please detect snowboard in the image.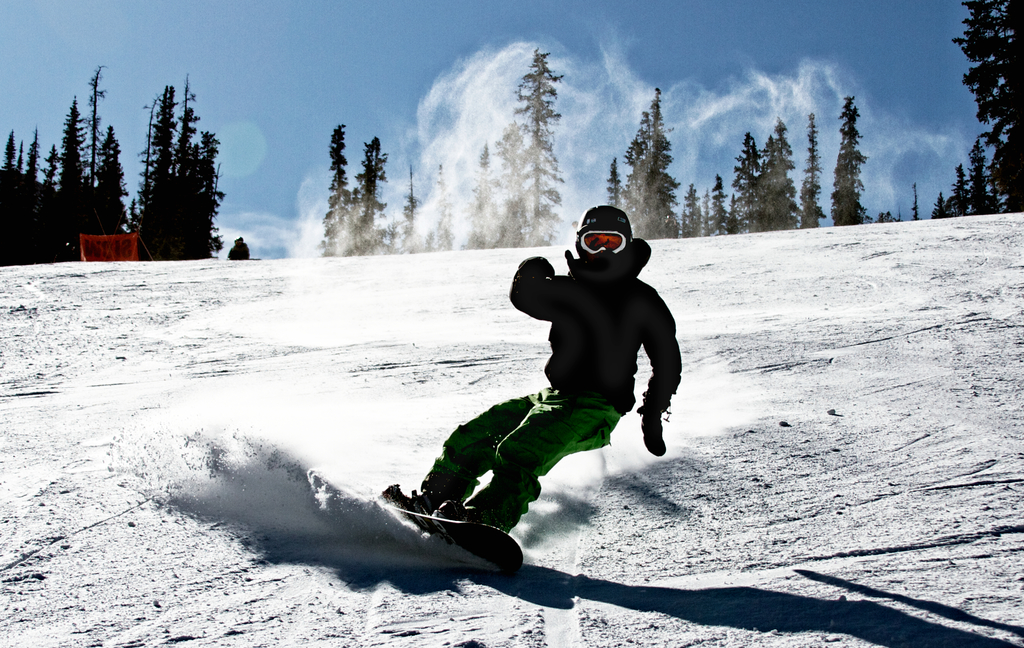
<bbox>375, 481, 524, 572</bbox>.
